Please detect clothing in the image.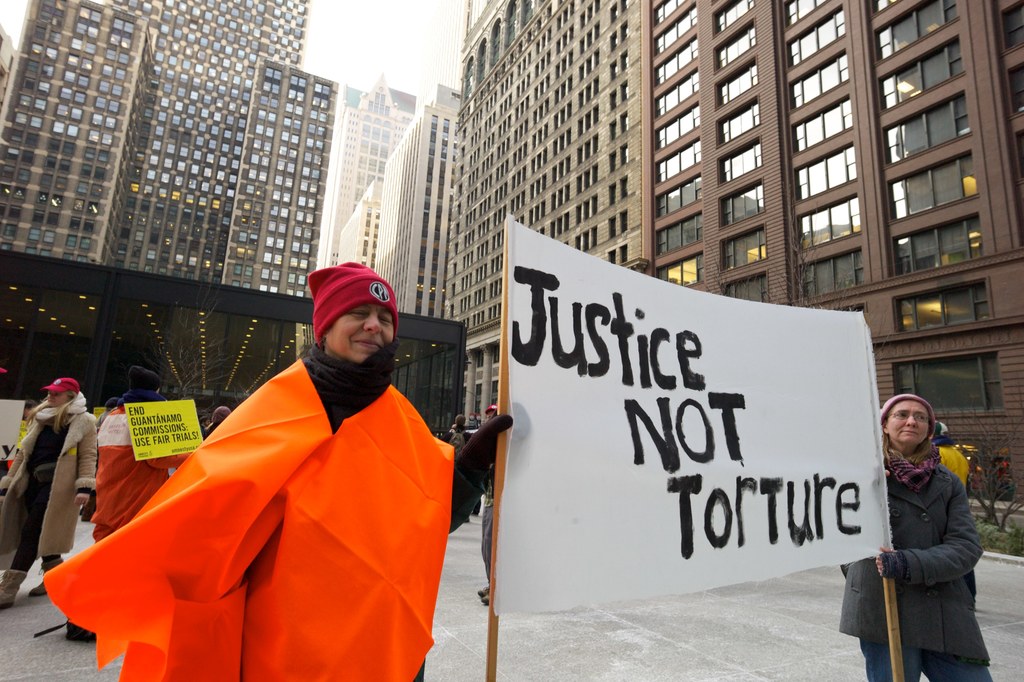
bbox=(0, 396, 91, 576).
